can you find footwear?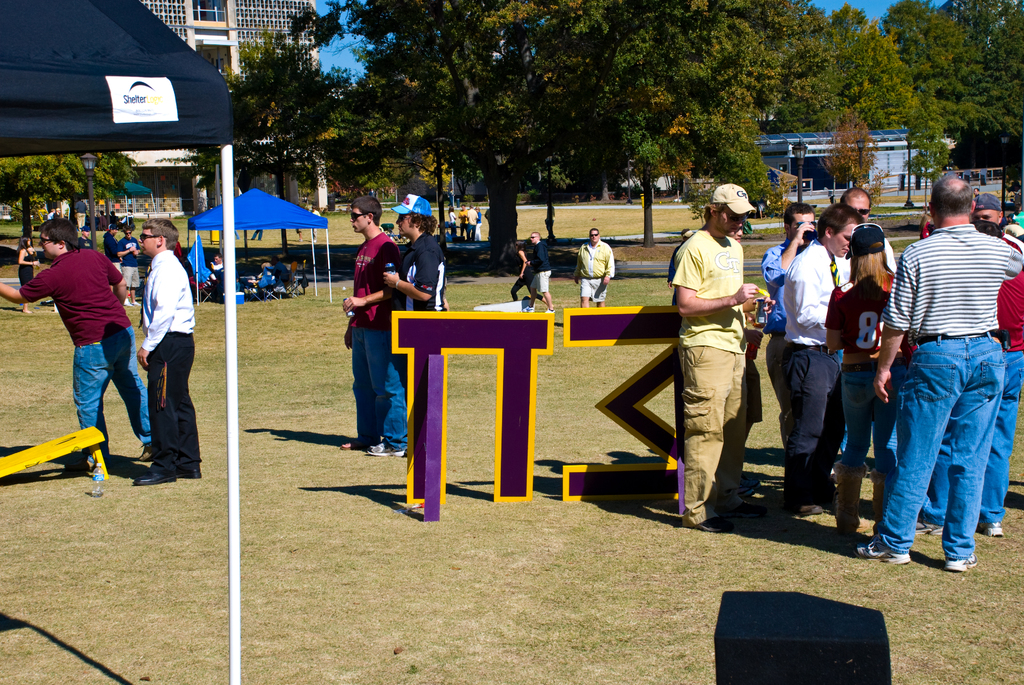
Yes, bounding box: box=[362, 441, 410, 457].
